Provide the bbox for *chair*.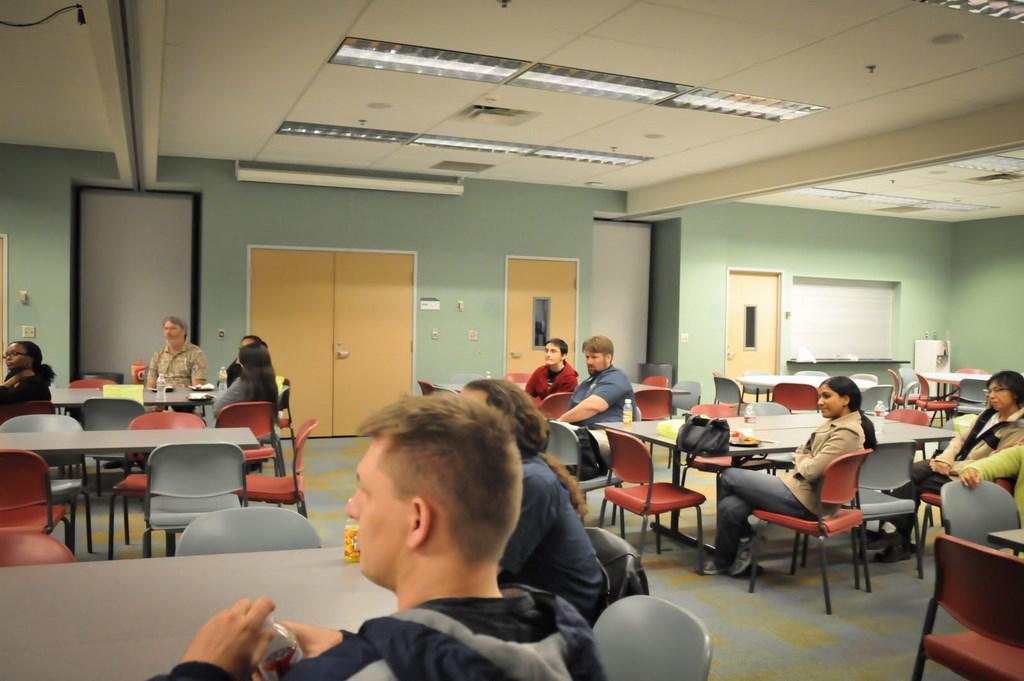
left=66, top=378, right=119, bottom=392.
